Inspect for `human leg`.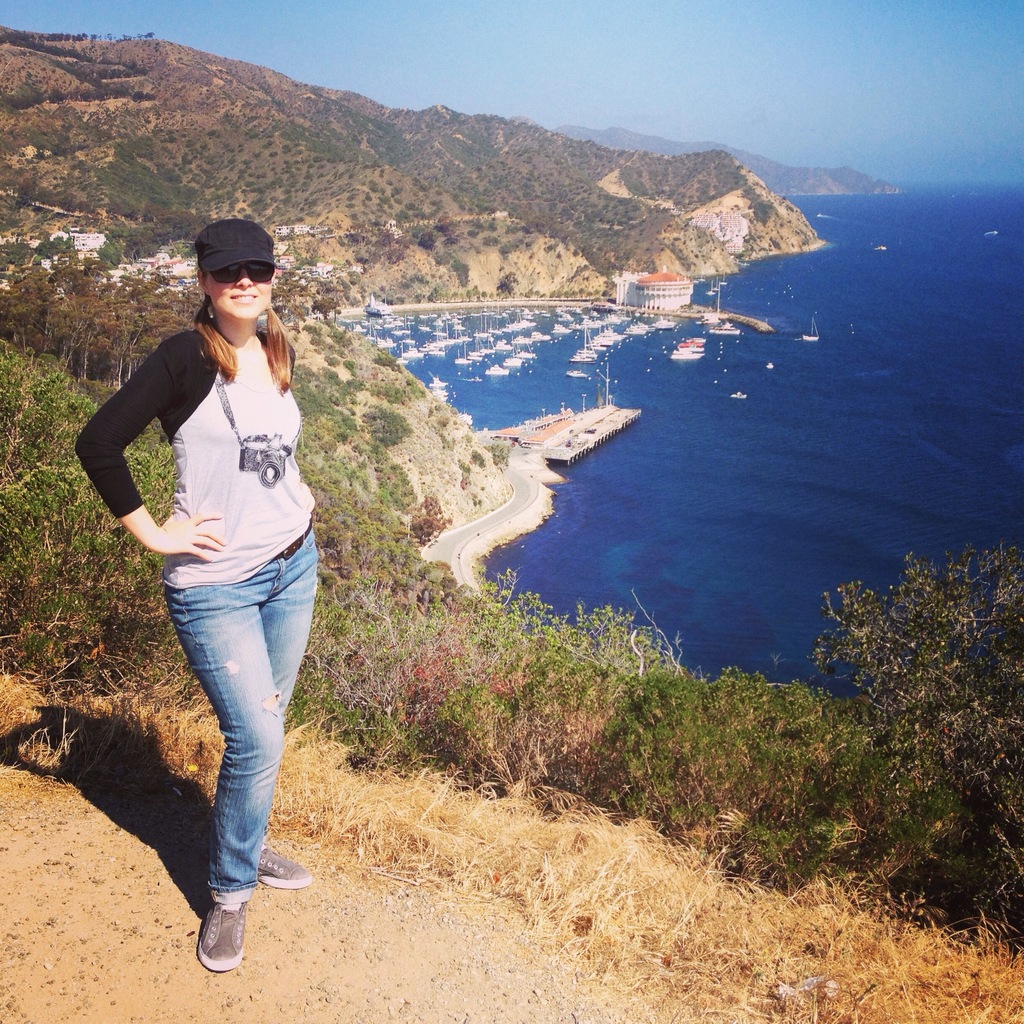
Inspection: 163, 540, 280, 973.
